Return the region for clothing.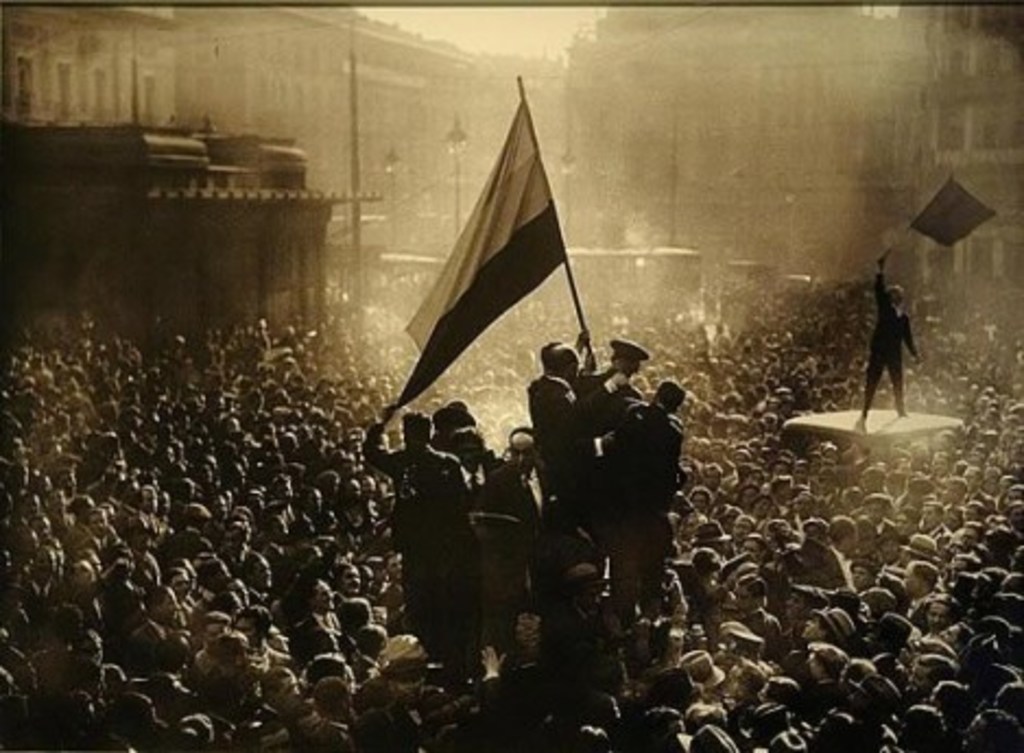
<box>528,373,618,524</box>.
